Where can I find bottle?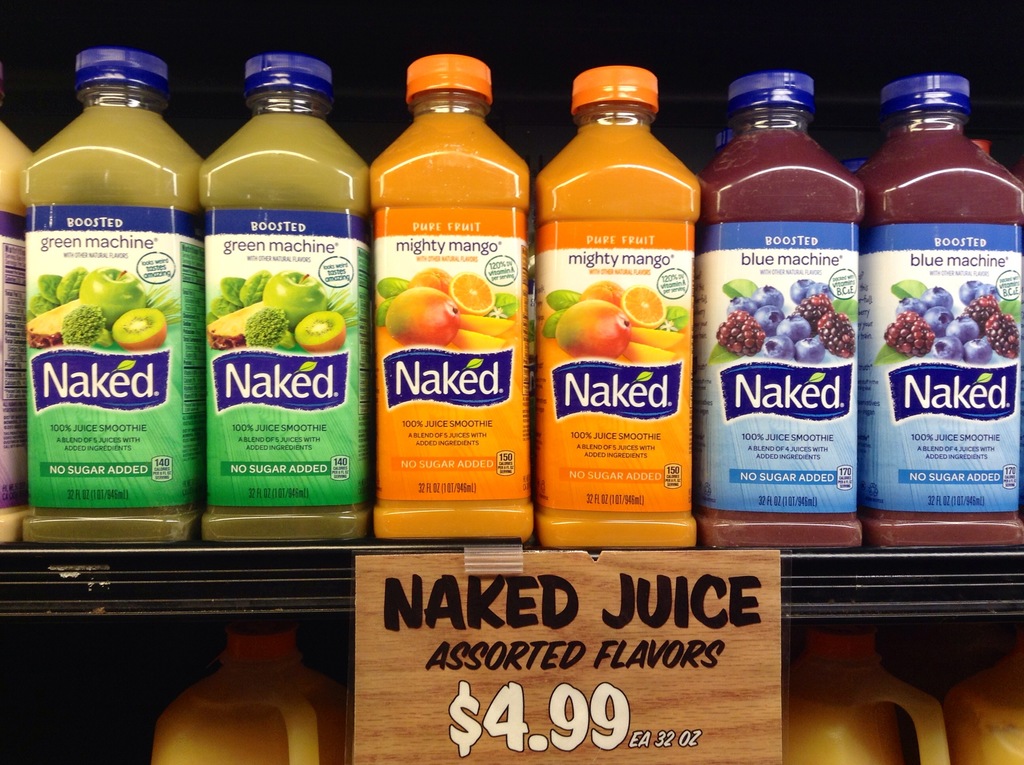
You can find it at left=696, top=68, right=866, bottom=550.
